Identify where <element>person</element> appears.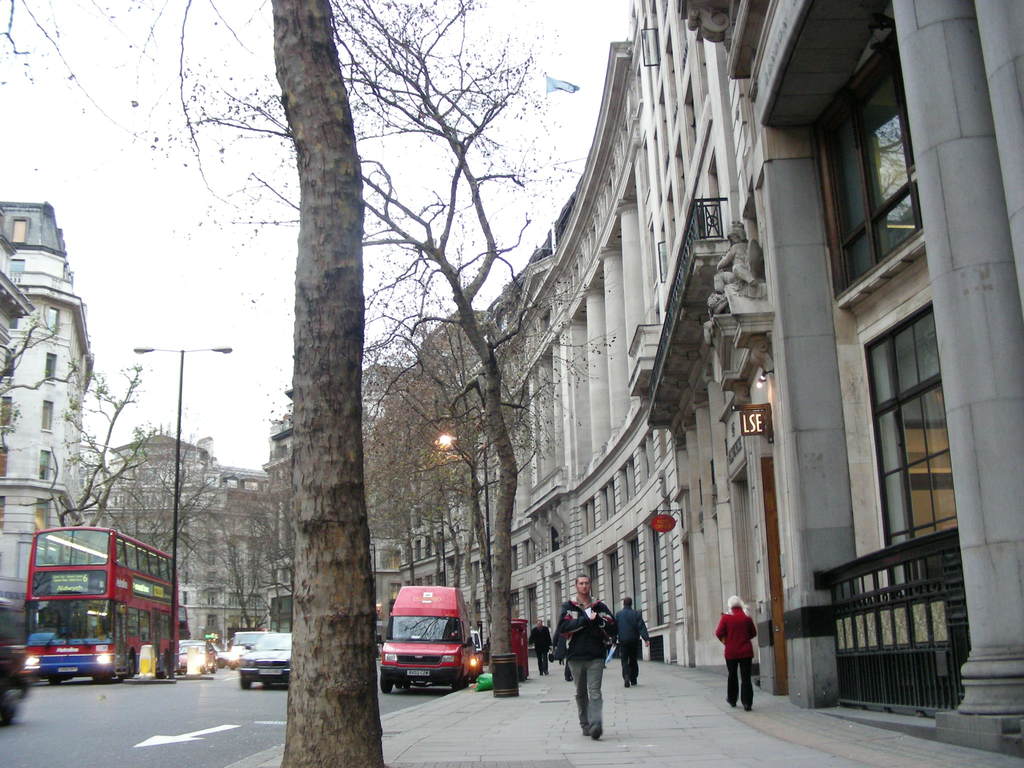
Appears at <box>717,597,756,709</box>.
